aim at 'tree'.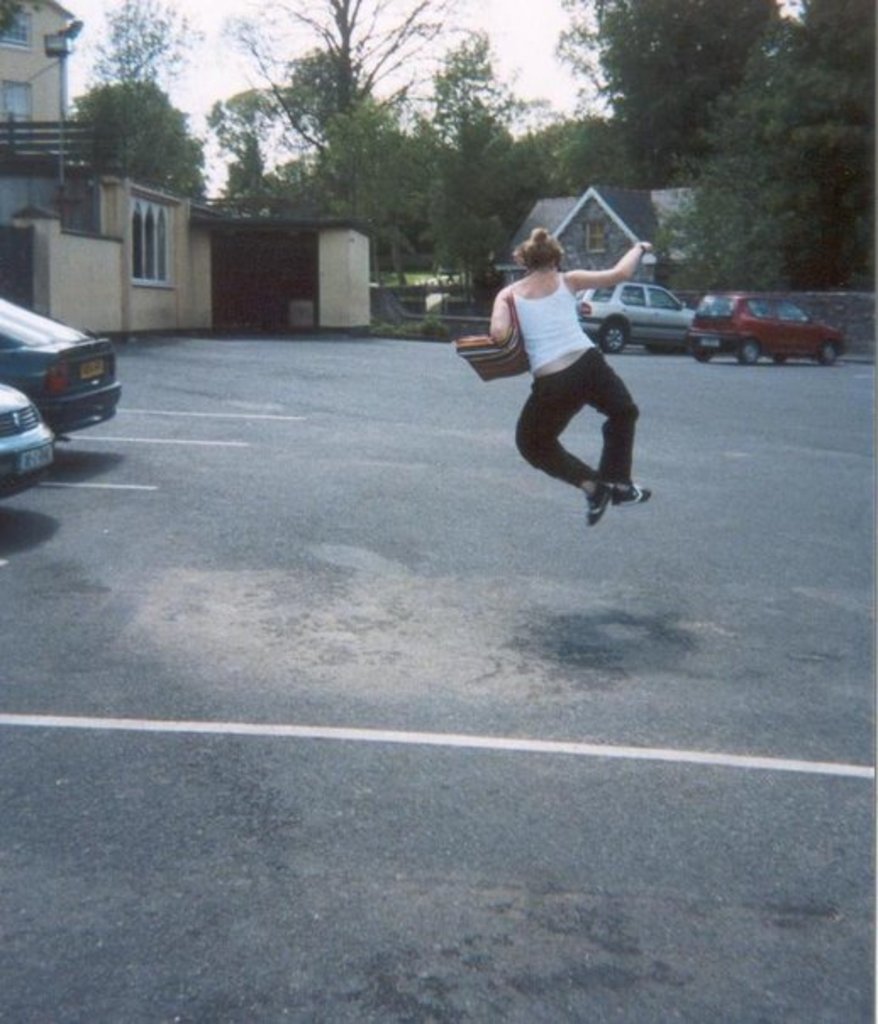
Aimed at 59, 66, 212, 215.
